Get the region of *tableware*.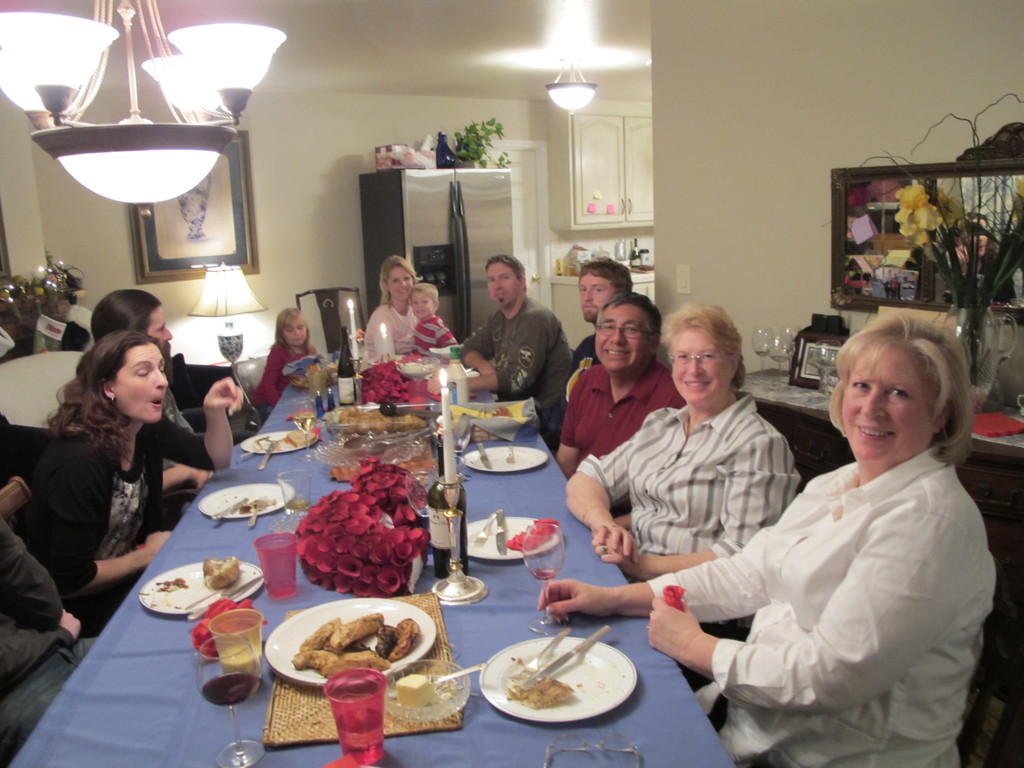
(207, 615, 271, 694).
